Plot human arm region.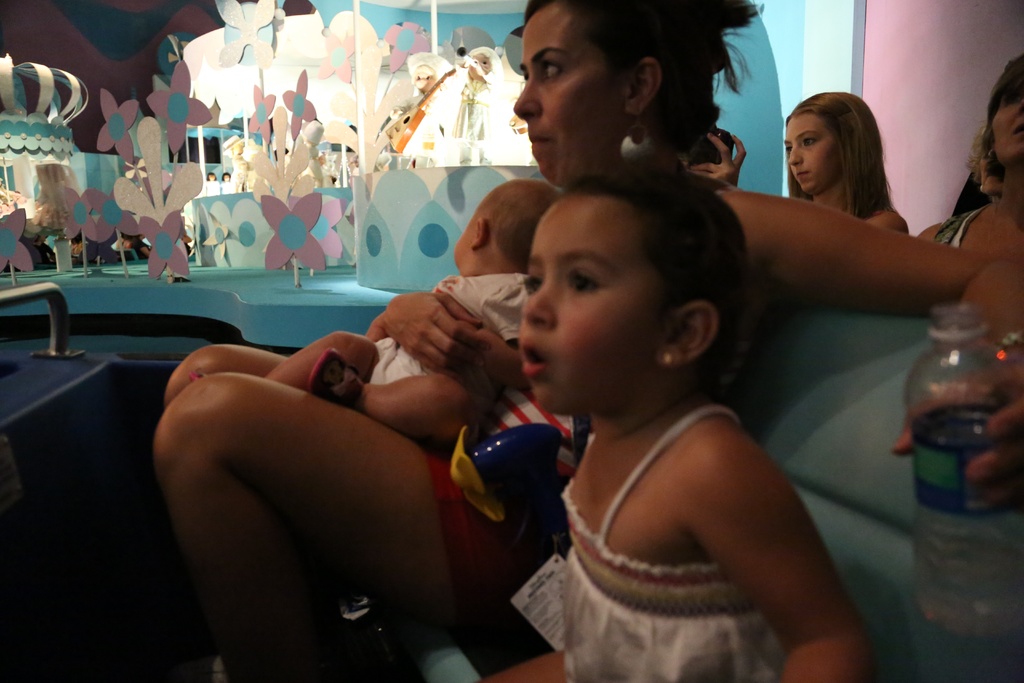
Plotted at x1=359, y1=286, x2=493, y2=394.
